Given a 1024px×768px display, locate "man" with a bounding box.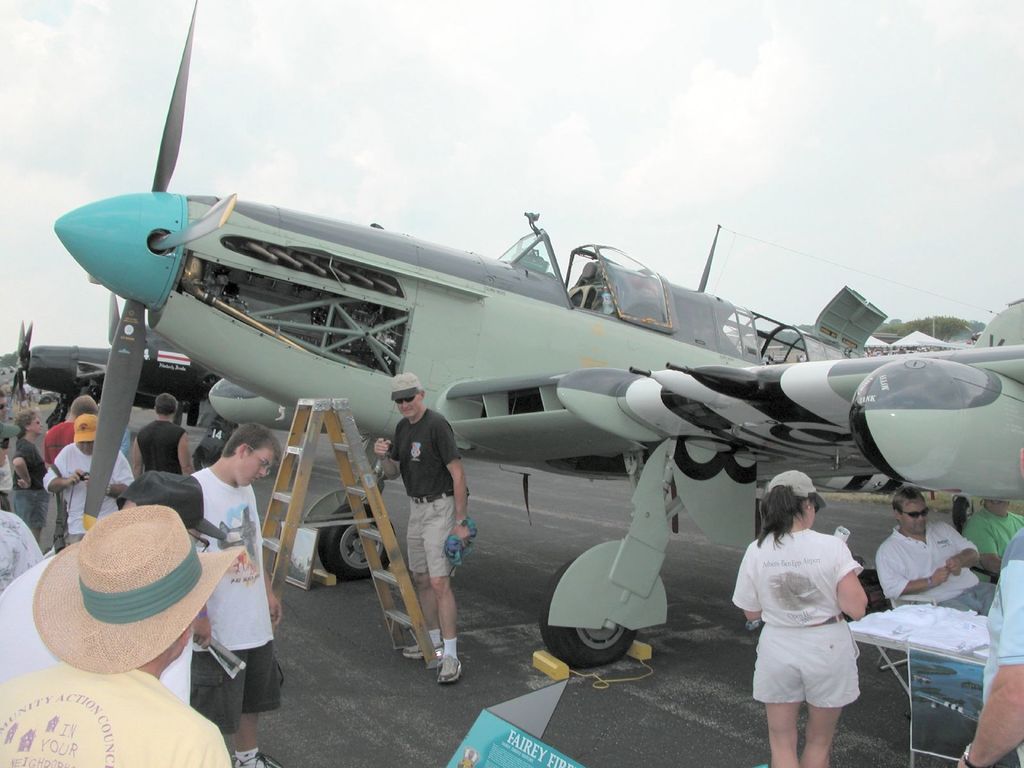
Located: <box>0,387,13,509</box>.
